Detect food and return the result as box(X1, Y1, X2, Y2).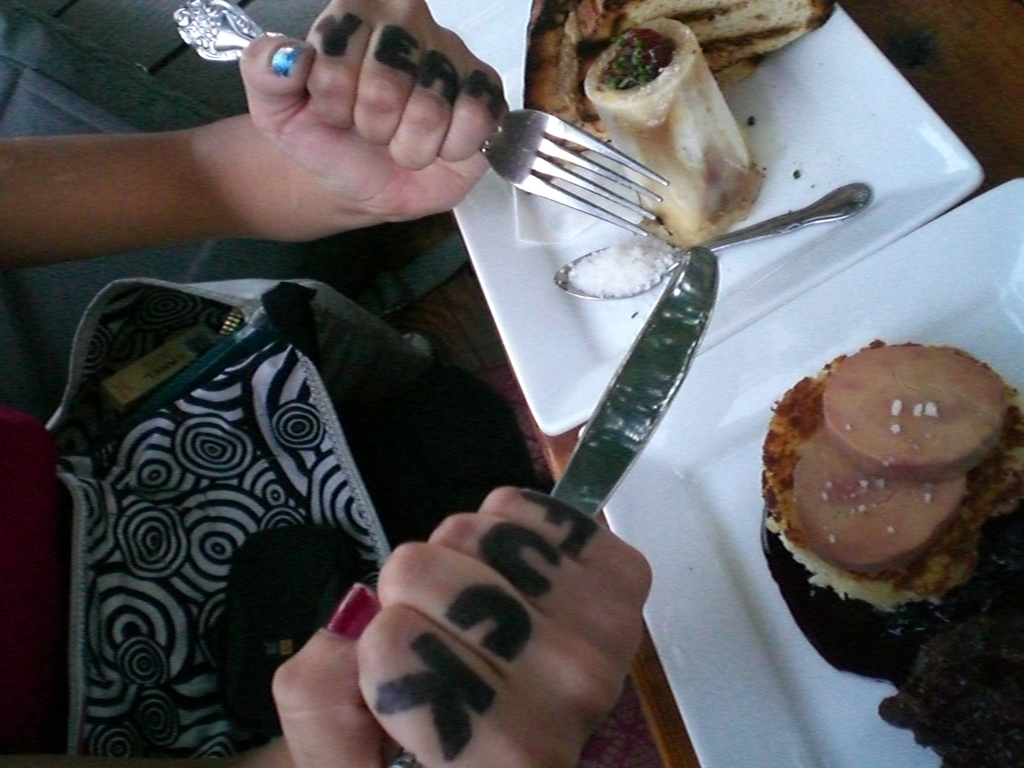
box(781, 0, 837, 53).
